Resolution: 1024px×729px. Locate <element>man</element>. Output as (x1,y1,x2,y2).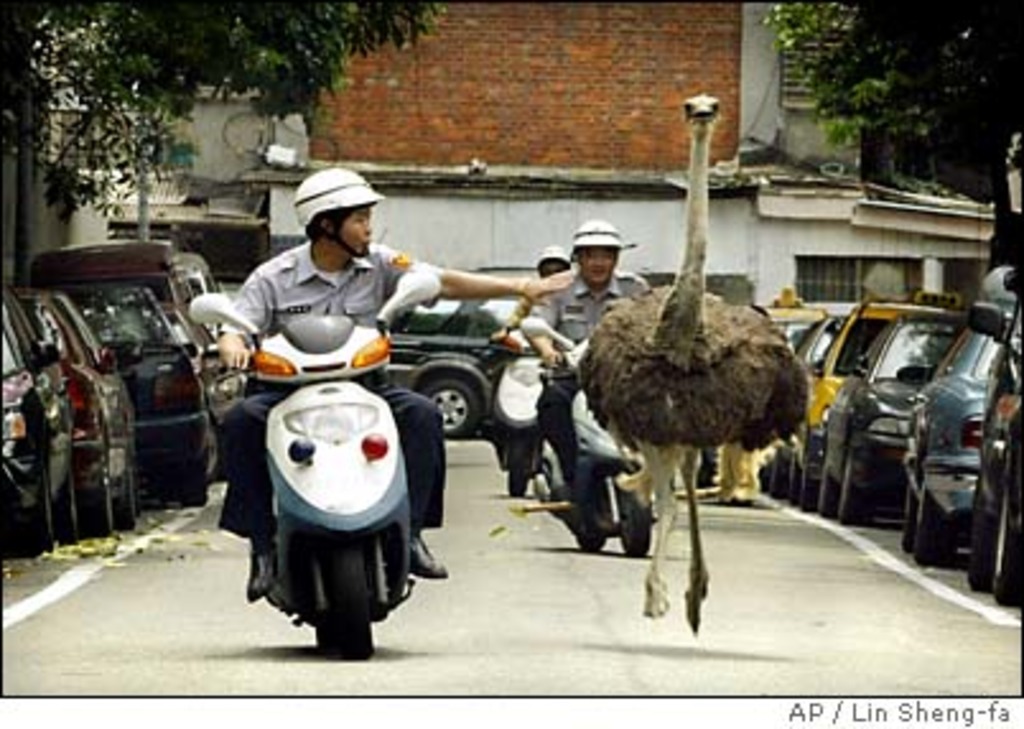
(515,222,657,494).
